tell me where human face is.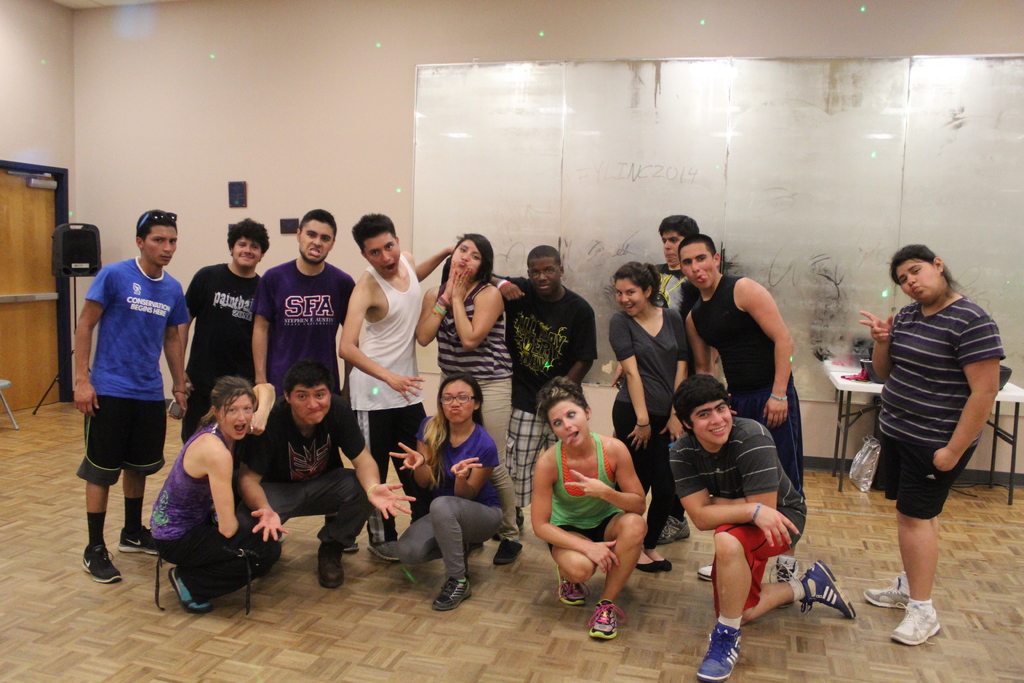
human face is at [left=547, top=399, right=589, bottom=449].
